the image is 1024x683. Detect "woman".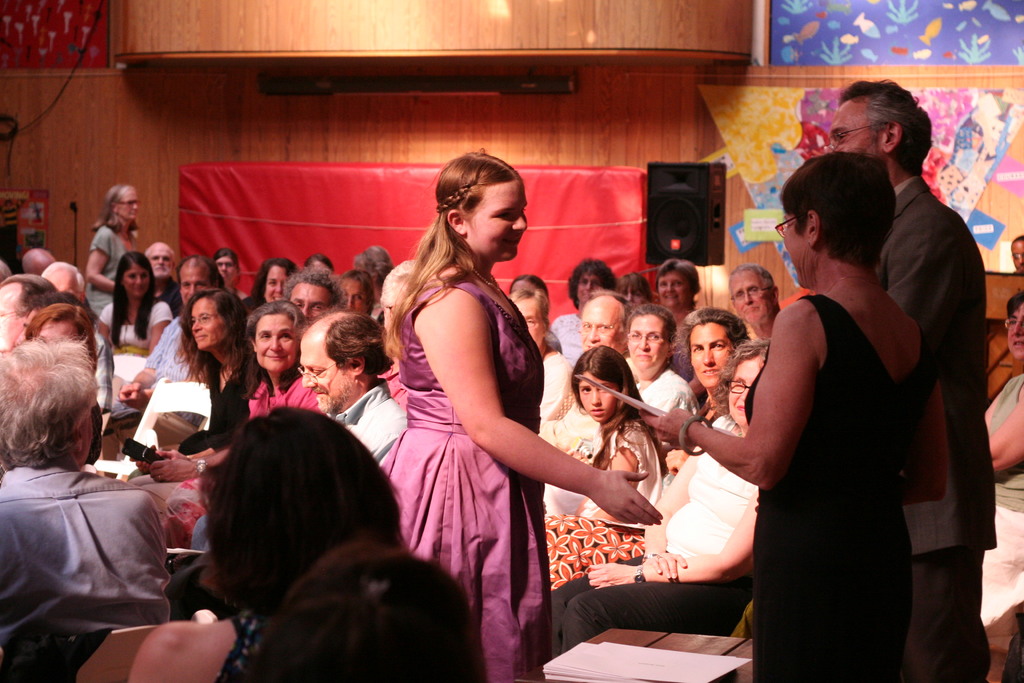
Detection: box(96, 248, 168, 353).
